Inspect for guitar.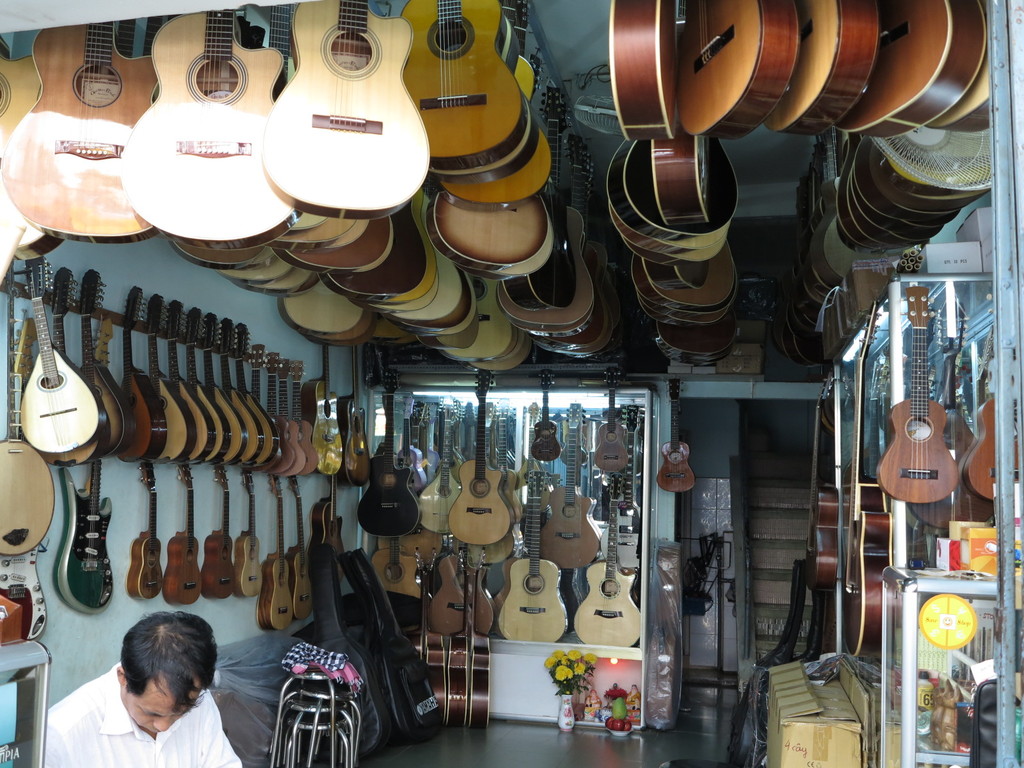
Inspection: 927:51:999:134.
